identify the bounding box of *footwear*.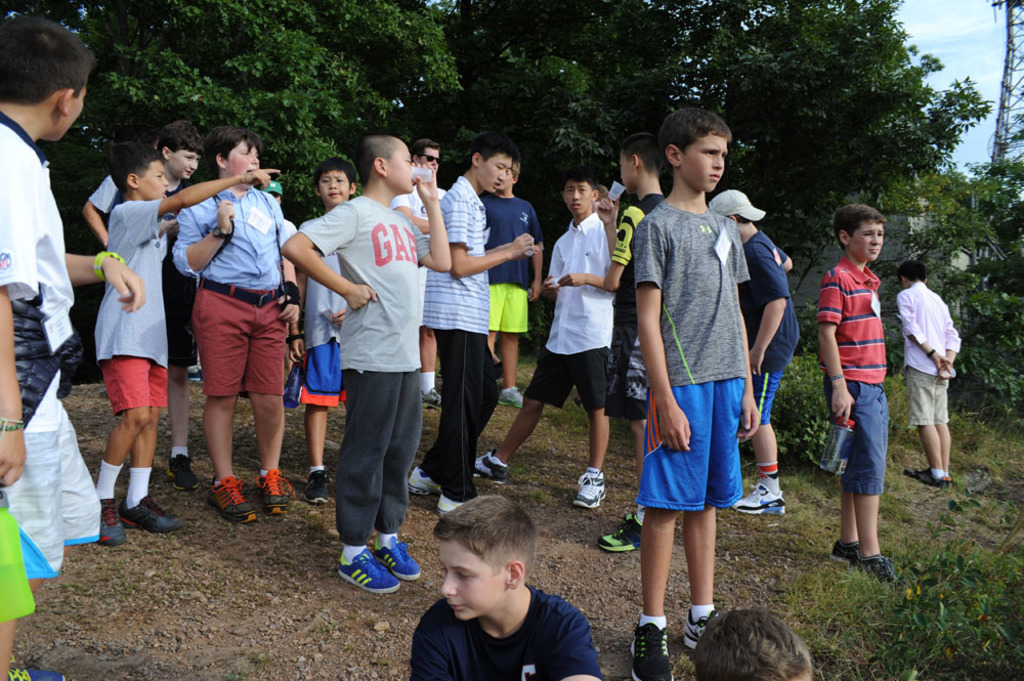
[0,664,70,680].
